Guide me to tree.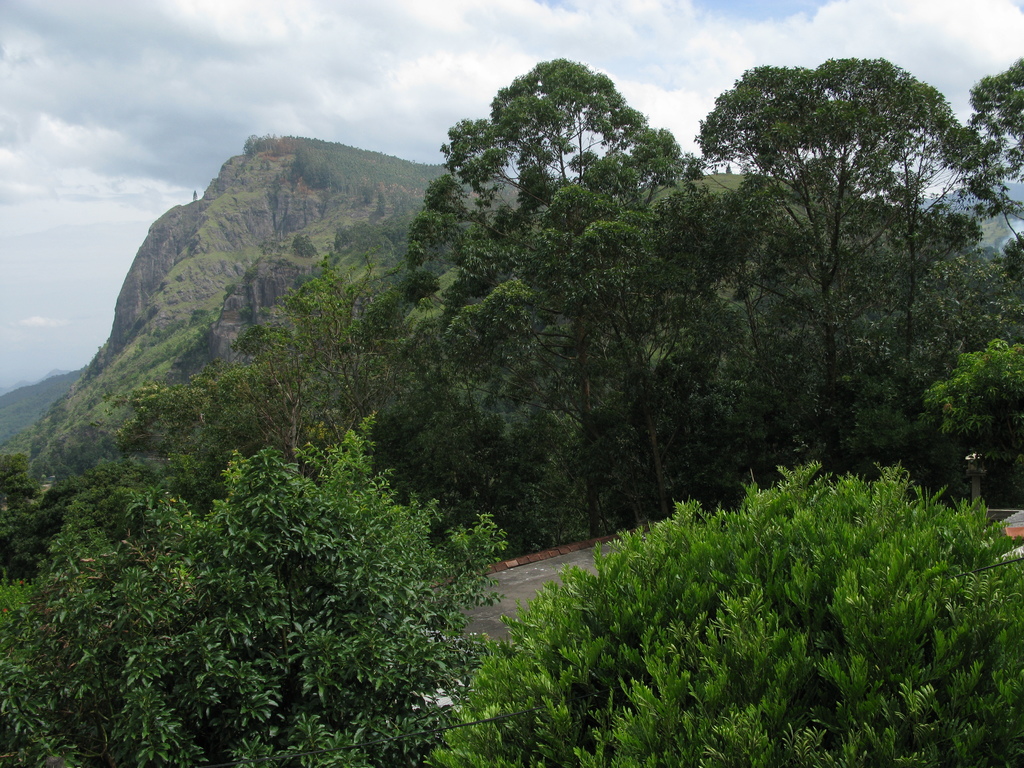
Guidance: [293, 232, 318, 262].
